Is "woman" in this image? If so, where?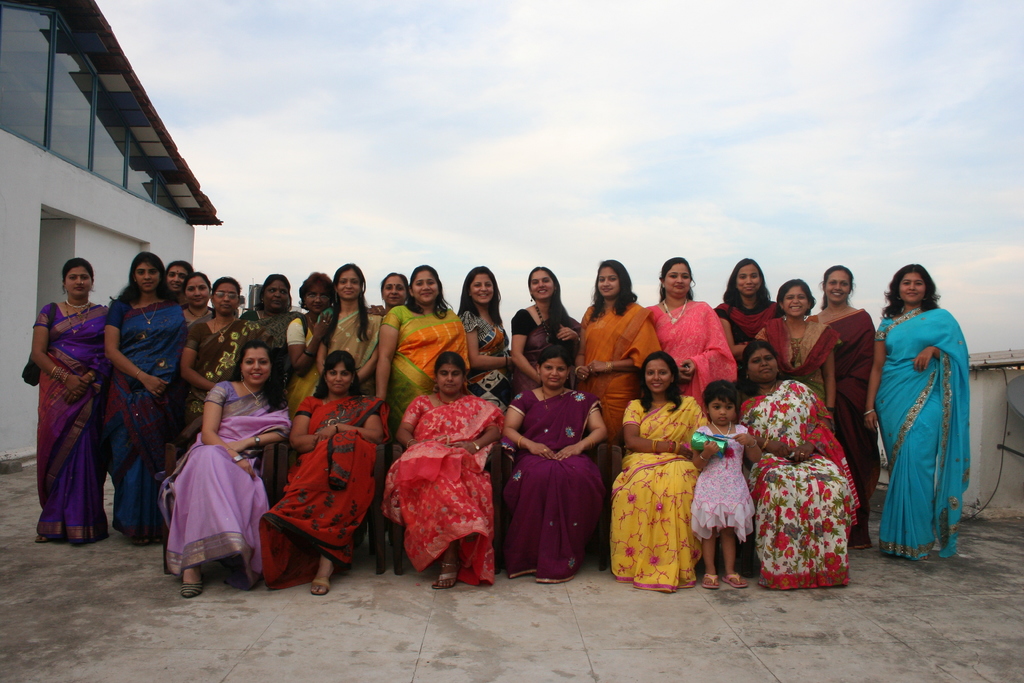
Yes, at Rect(163, 263, 193, 292).
